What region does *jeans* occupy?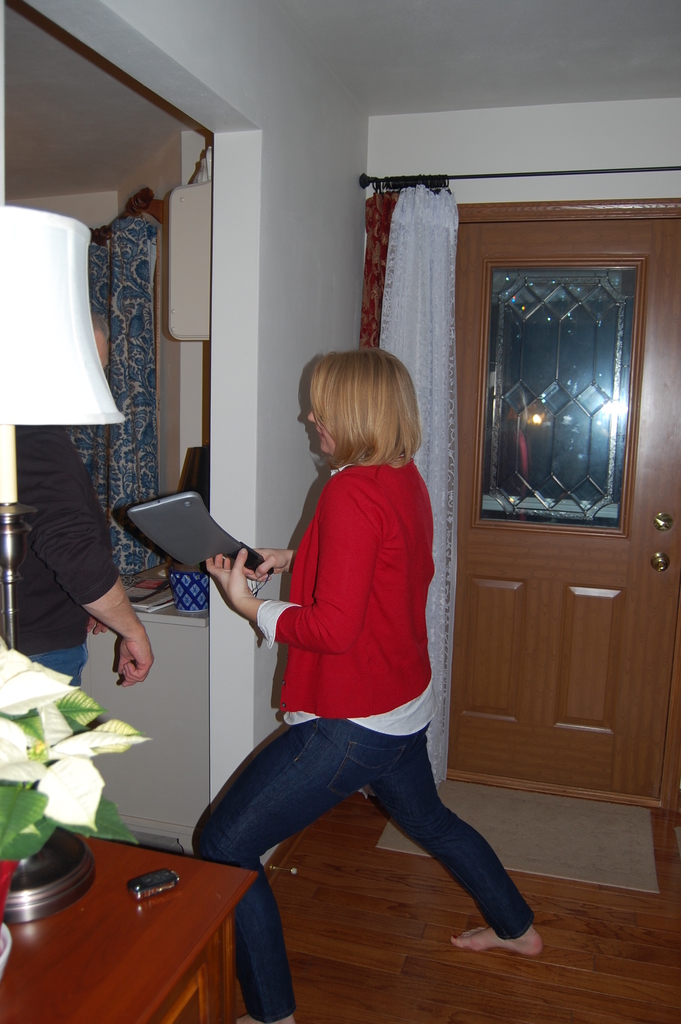
detection(198, 714, 541, 1021).
